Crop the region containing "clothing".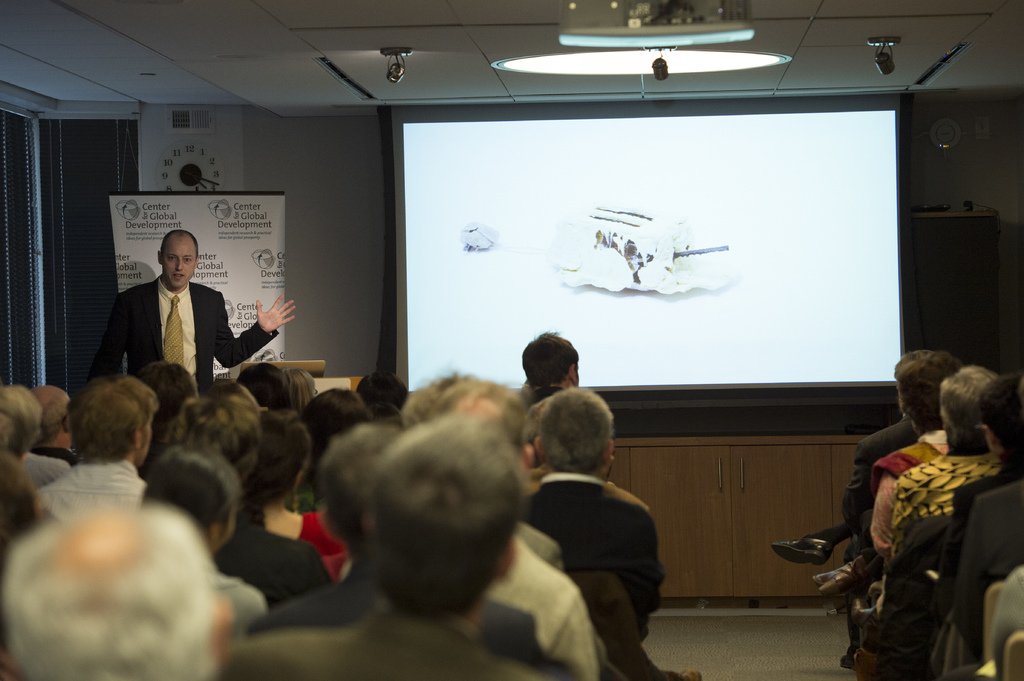
Crop region: locate(92, 246, 262, 390).
